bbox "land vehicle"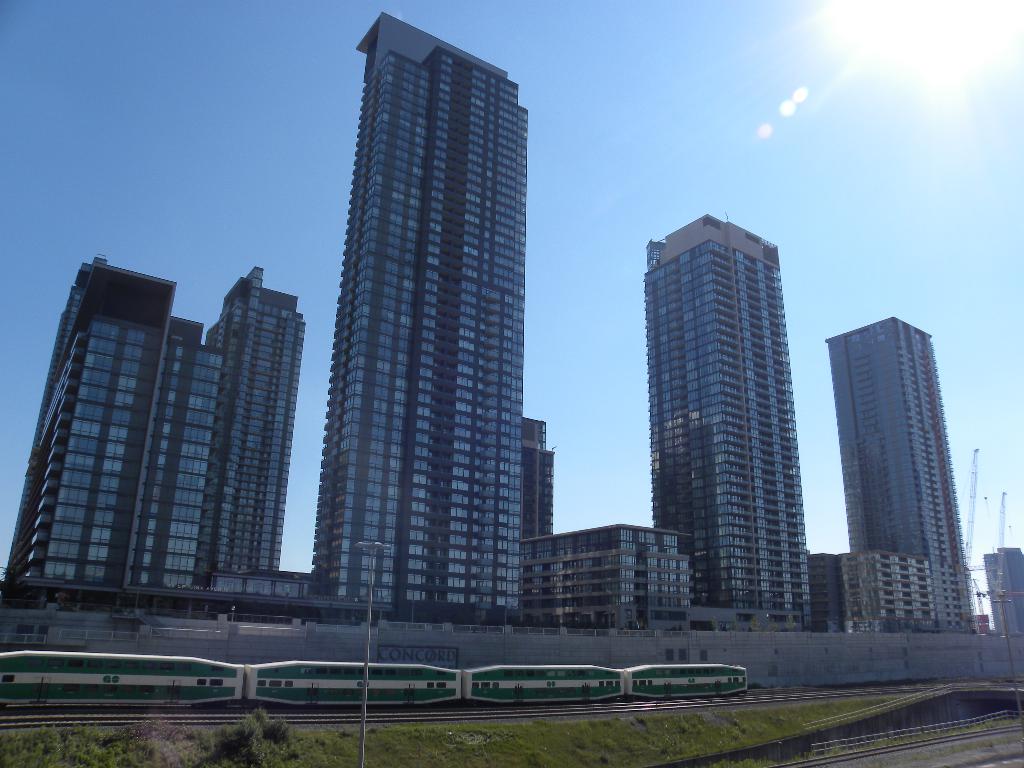
left=0, top=640, right=754, bottom=721
